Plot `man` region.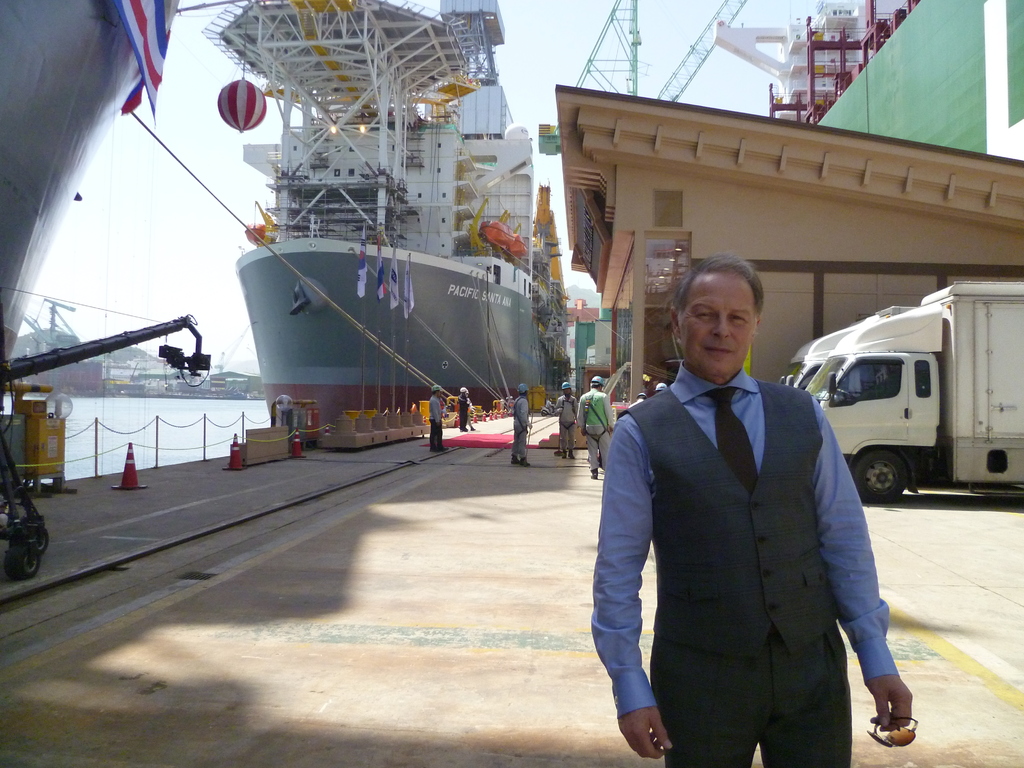
Plotted at box(456, 384, 471, 425).
